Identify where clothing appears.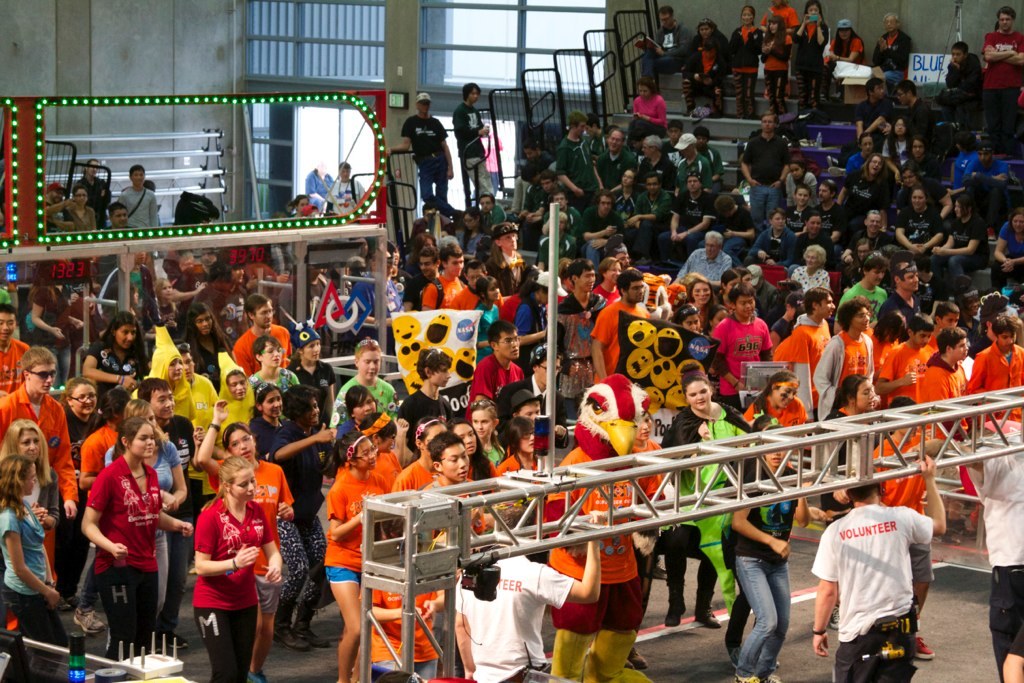
Appears at <box>395,452,433,496</box>.
